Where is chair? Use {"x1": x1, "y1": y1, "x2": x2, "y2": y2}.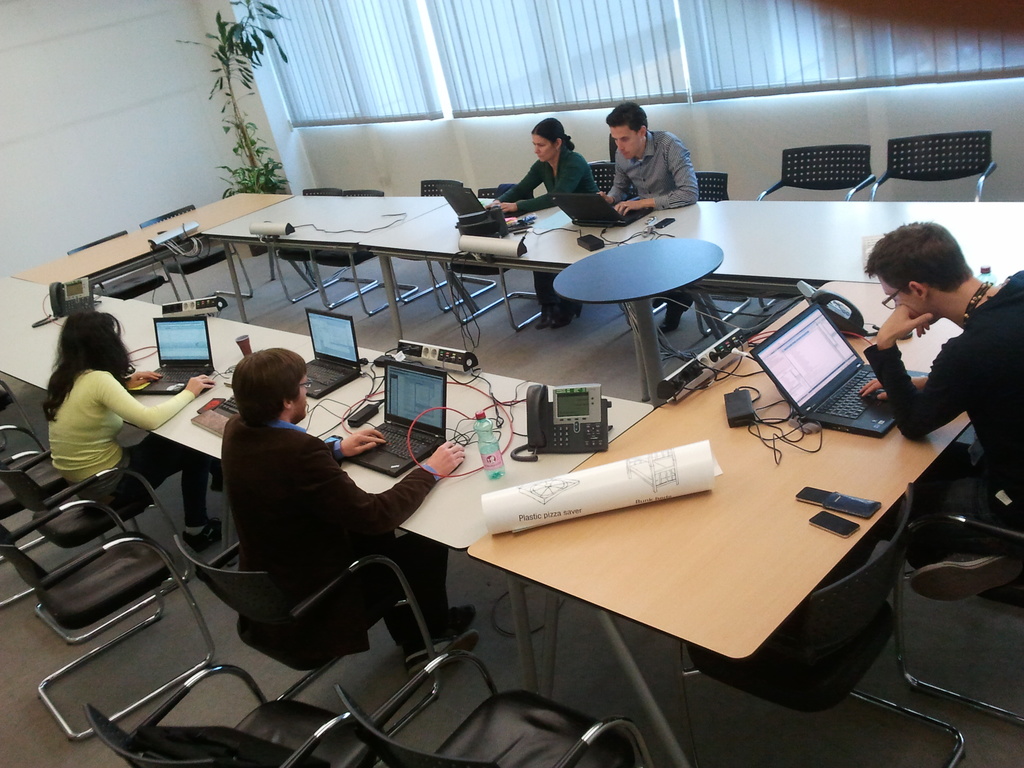
{"x1": 393, "y1": 179, "x2": 495, "y2": 314}.
